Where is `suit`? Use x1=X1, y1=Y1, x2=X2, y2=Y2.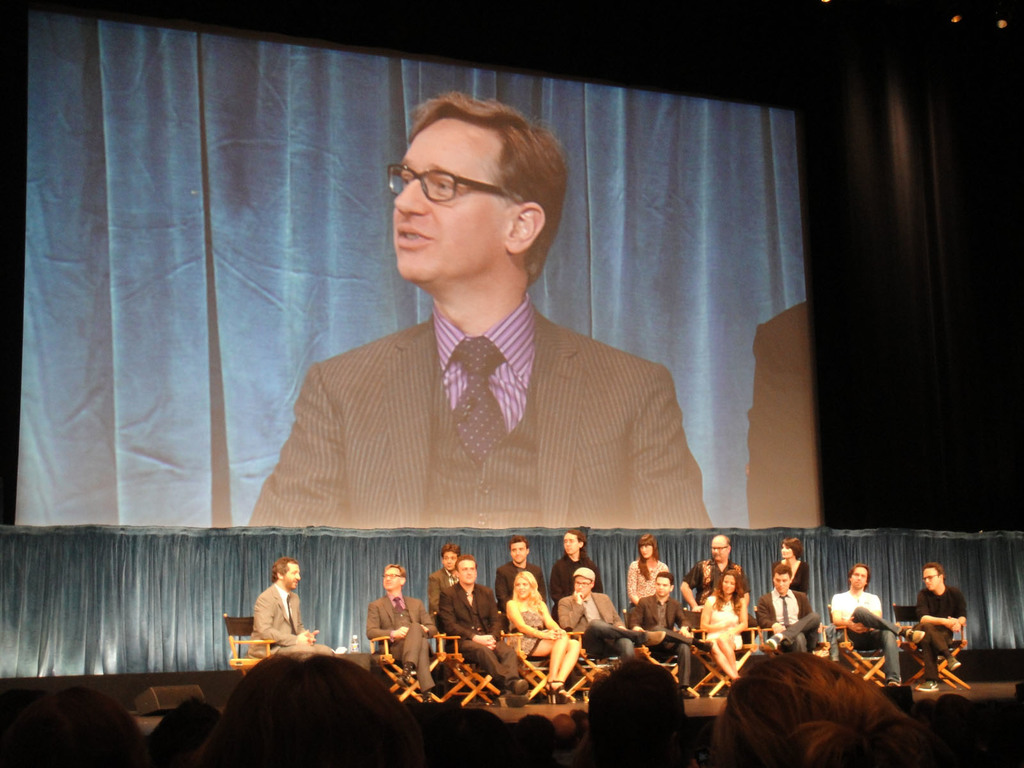
x1=246, y1=584, x2=332, y2=658.
